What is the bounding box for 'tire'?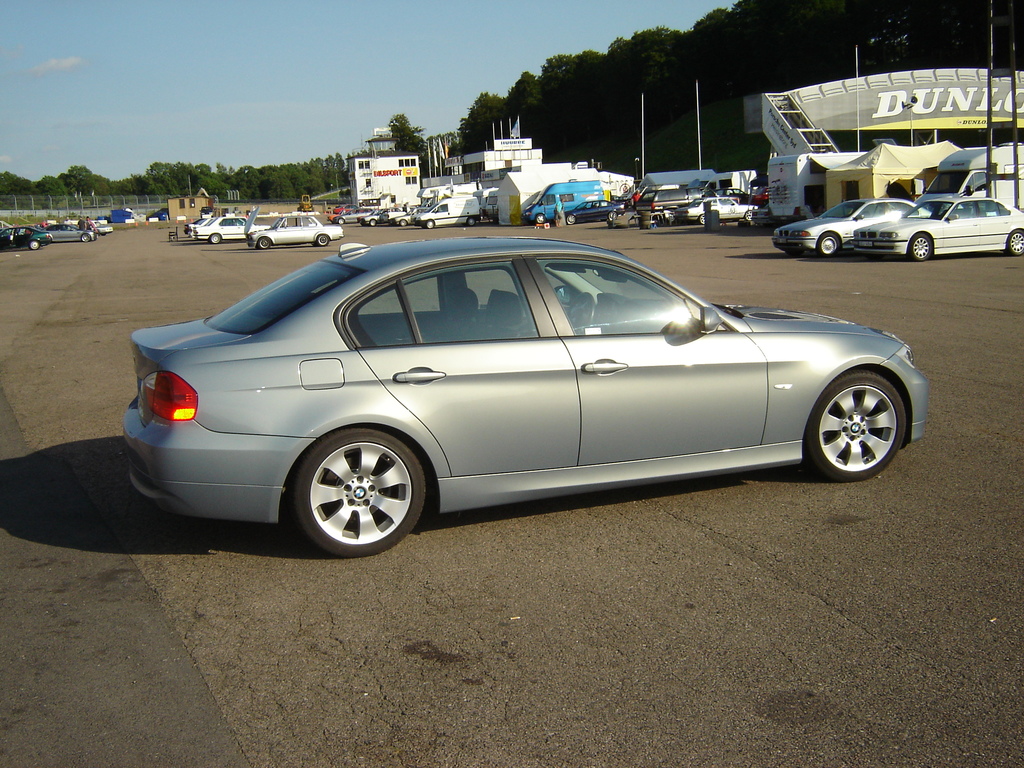
bbox=[211, 232, 220, 244].
